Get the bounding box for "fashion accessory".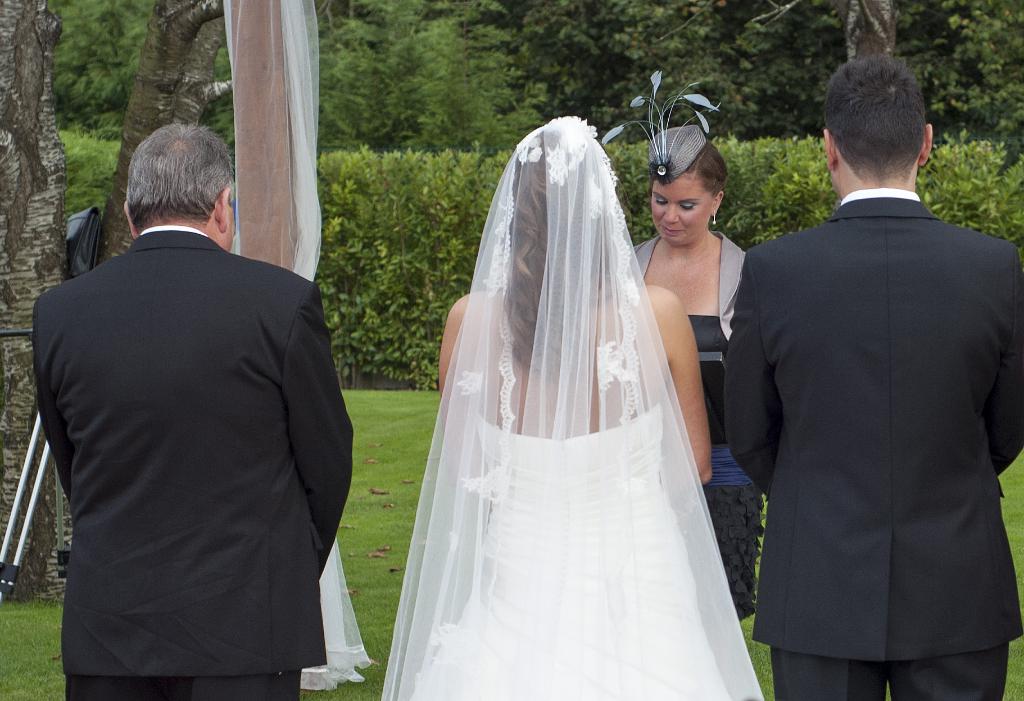
(left=601, top=72, right=721, bottom=194).
